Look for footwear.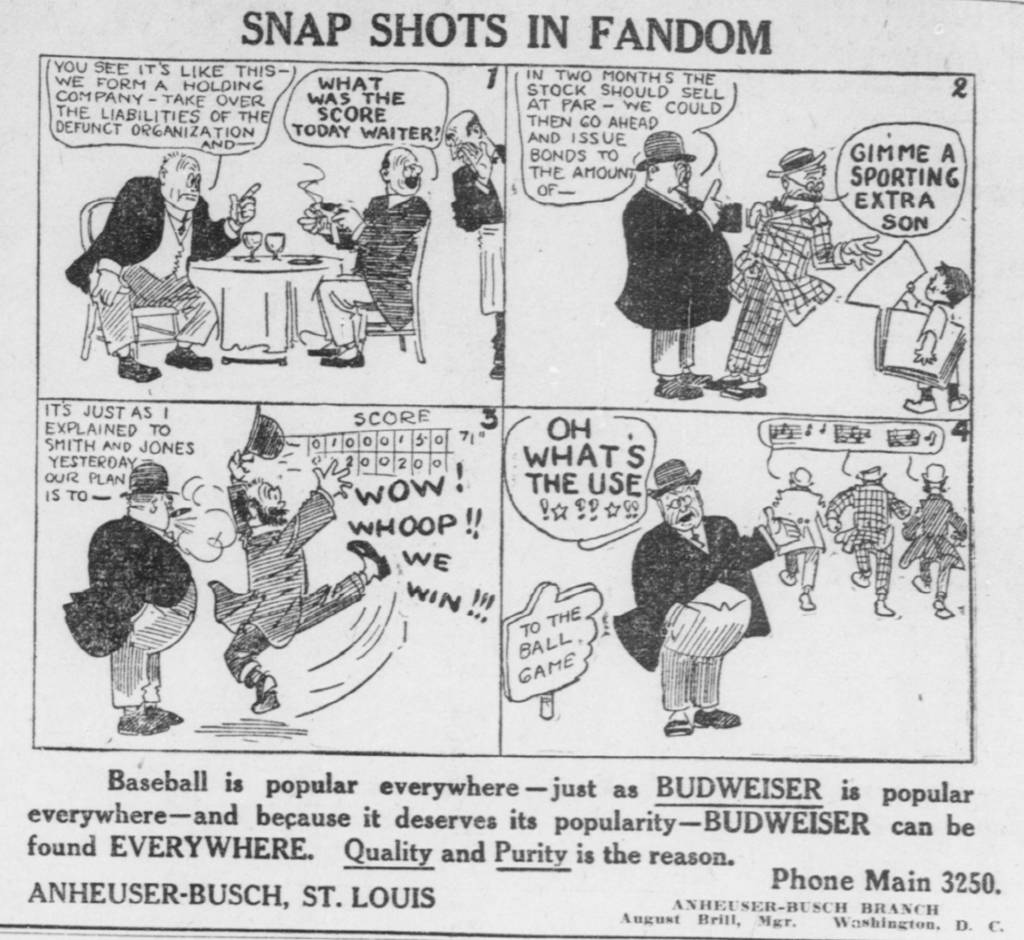
Found: locate(693, 709, 737, 728).
